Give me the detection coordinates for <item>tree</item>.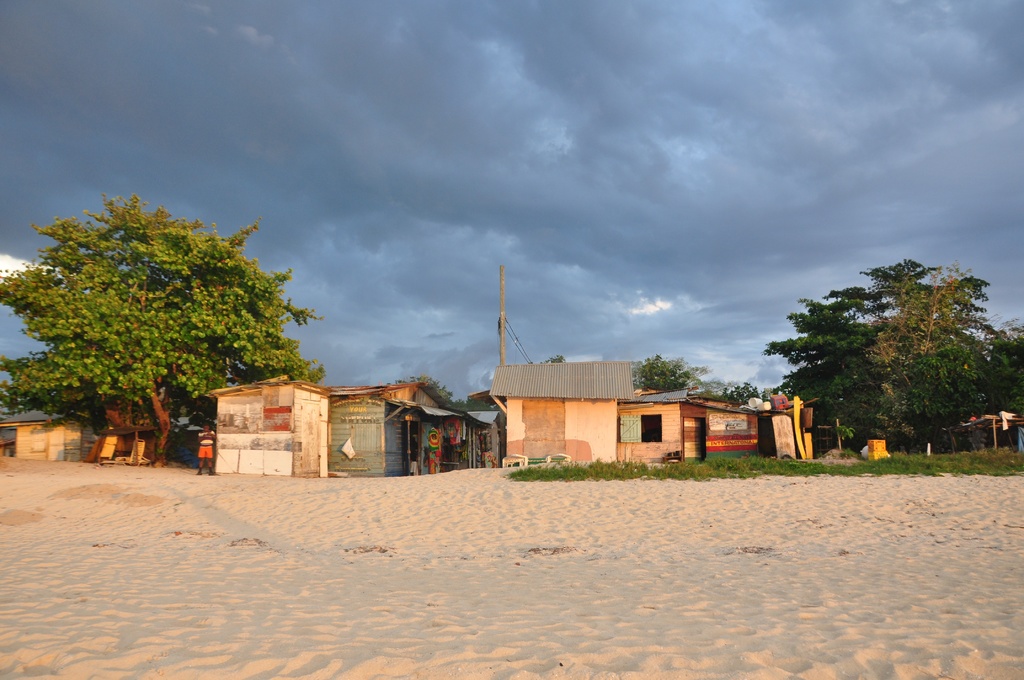
<region>631, 349, 708, 397</region>.
